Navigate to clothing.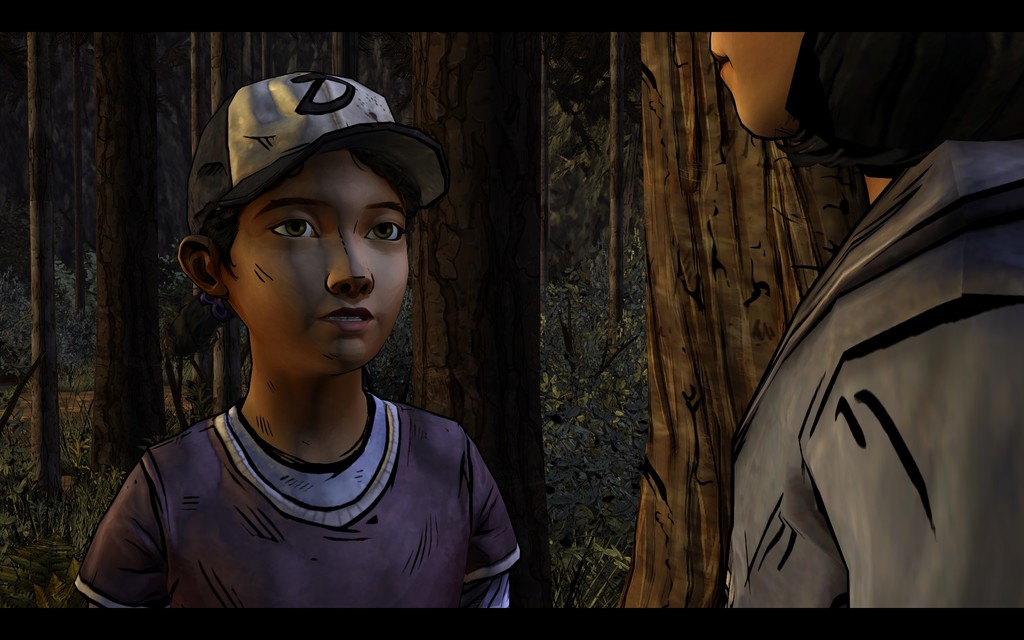
Navigation target: box(82, 329, 533, 623).
